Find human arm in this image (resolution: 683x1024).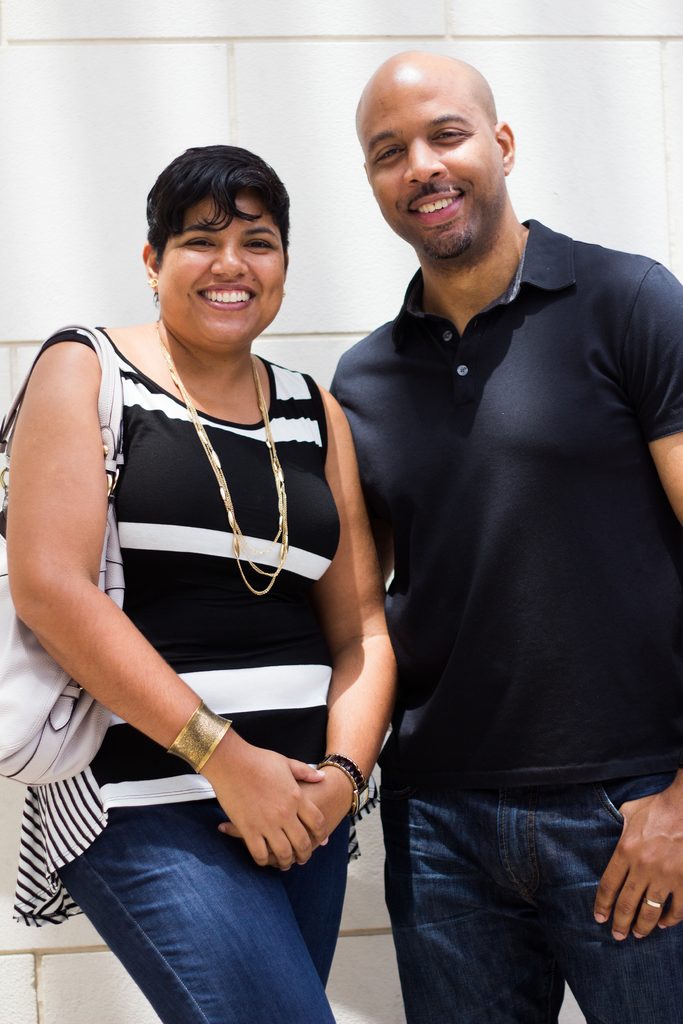
<box>584,257,682,947</box>.
